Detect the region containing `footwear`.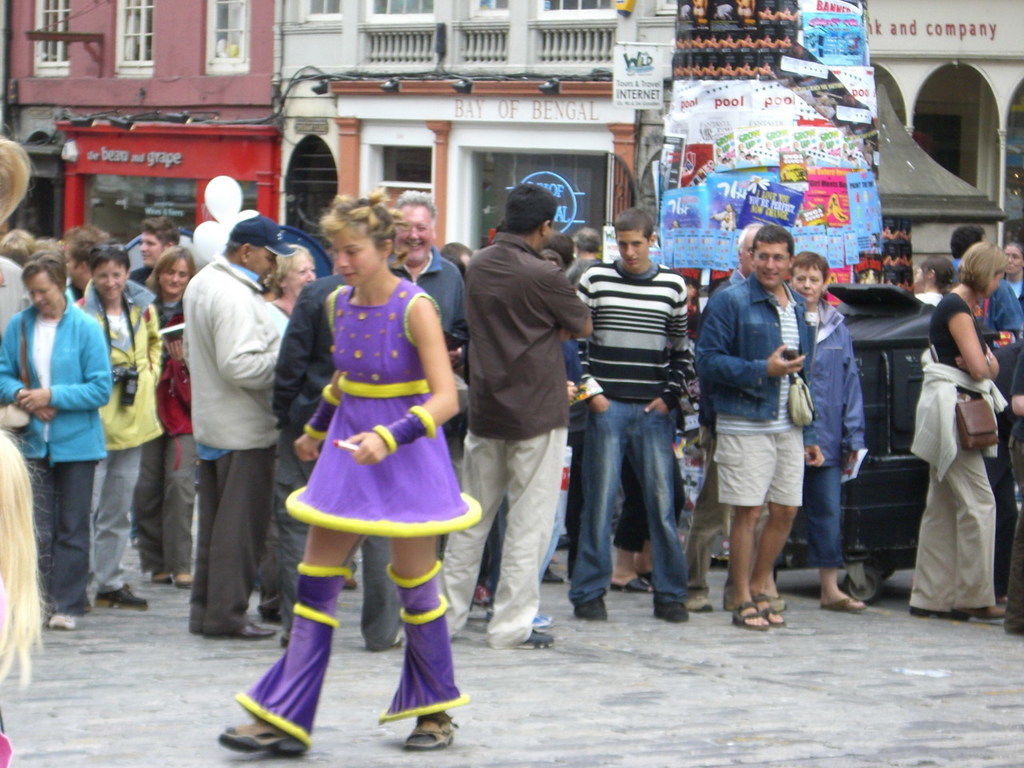
box=[472, 585, 494, 608].
